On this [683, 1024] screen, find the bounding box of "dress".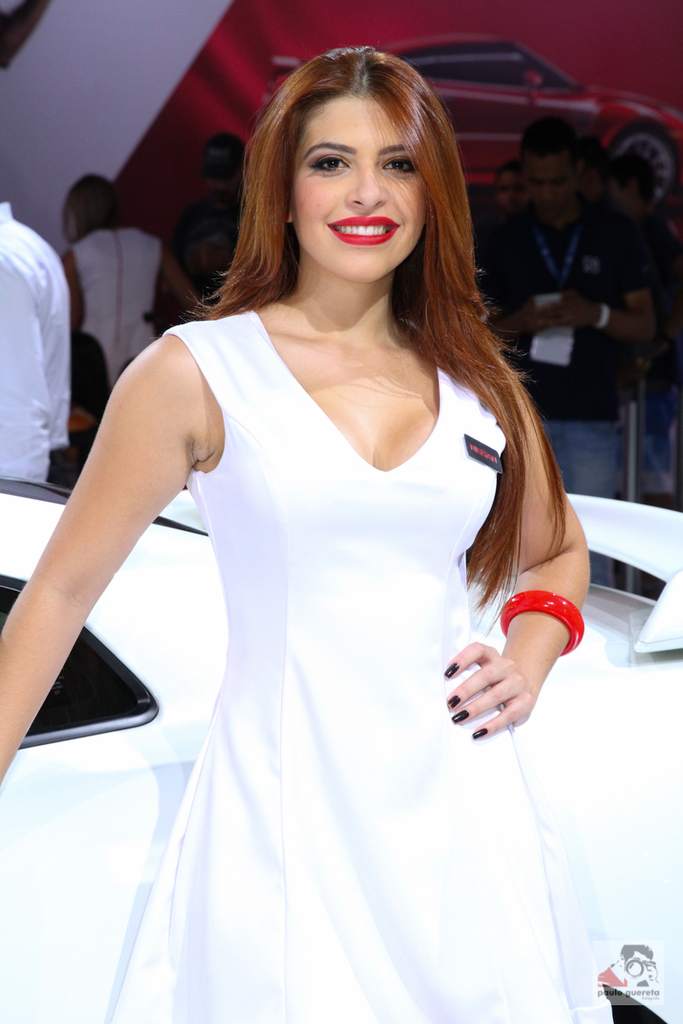
Bounding box: 104:309:577:1023.
